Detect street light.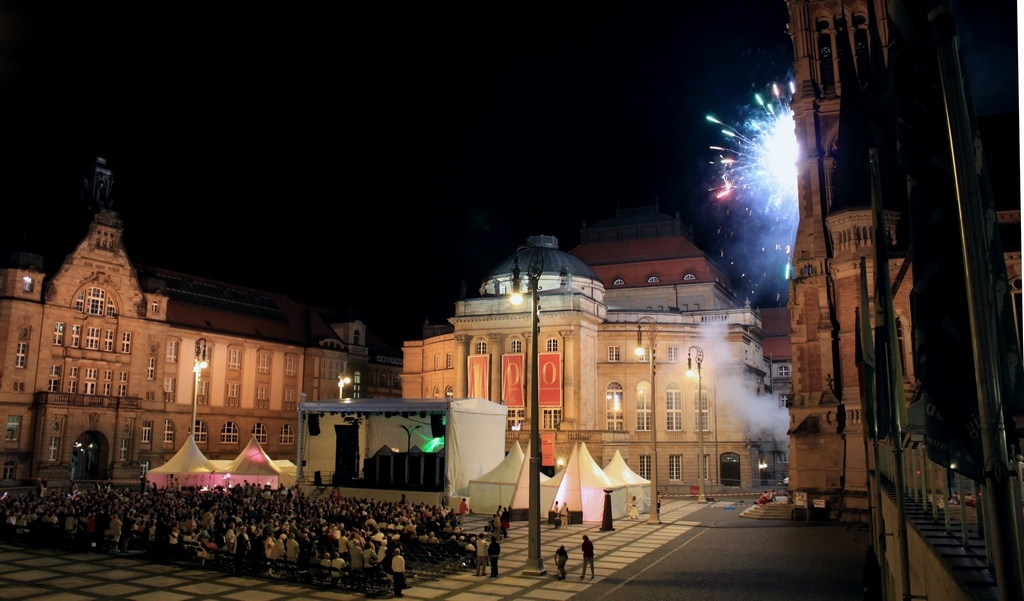
Detected at bbox=[680, 342, 709, 505].
